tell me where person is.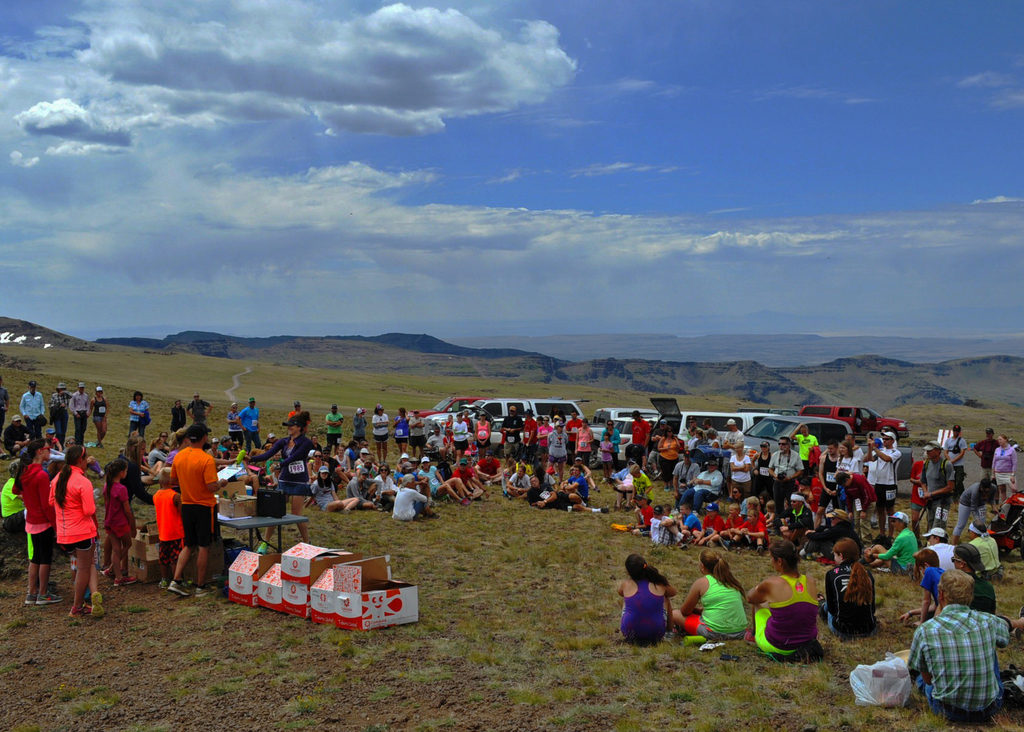
person is at (left=570, top=462, right=596, bottom=504).
